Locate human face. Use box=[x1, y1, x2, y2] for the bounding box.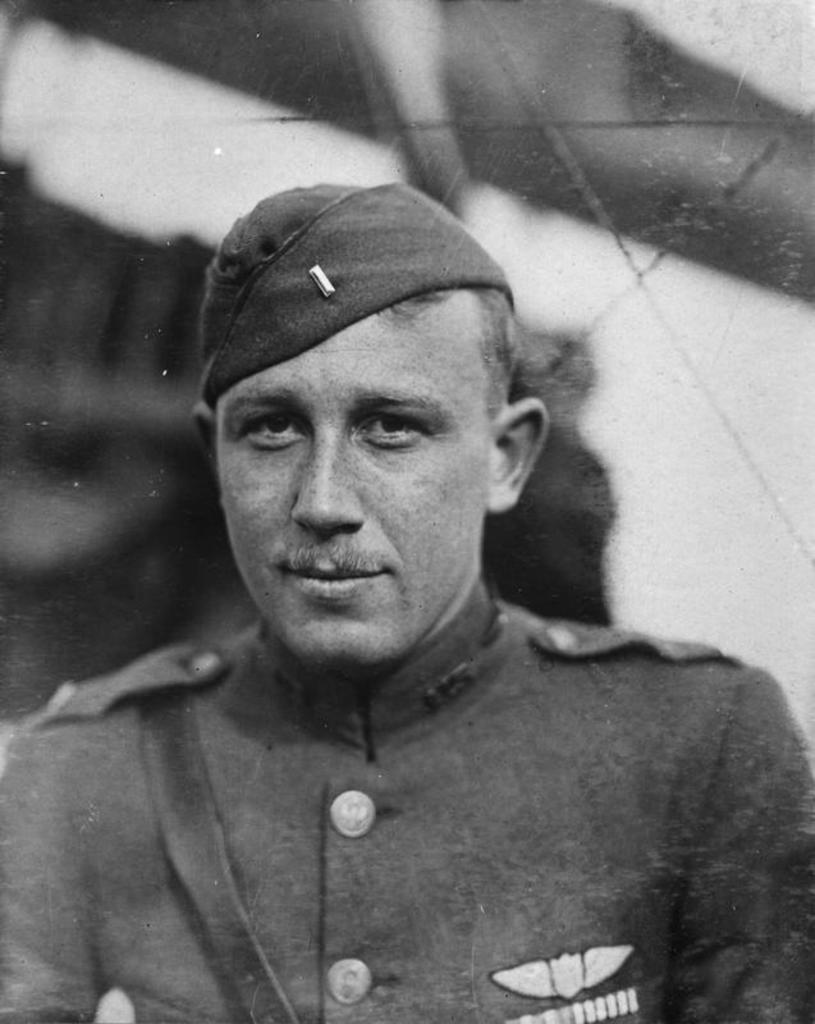
box=[214, 288, 490, 660].
